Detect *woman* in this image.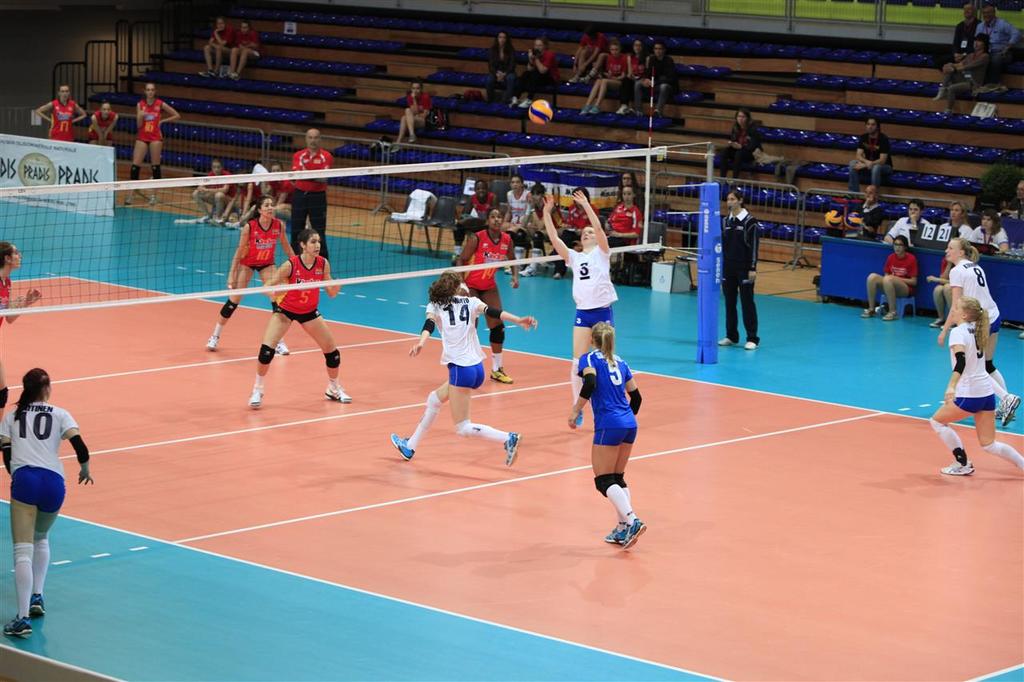
Detection: detection(607, 170, 645, 215).
